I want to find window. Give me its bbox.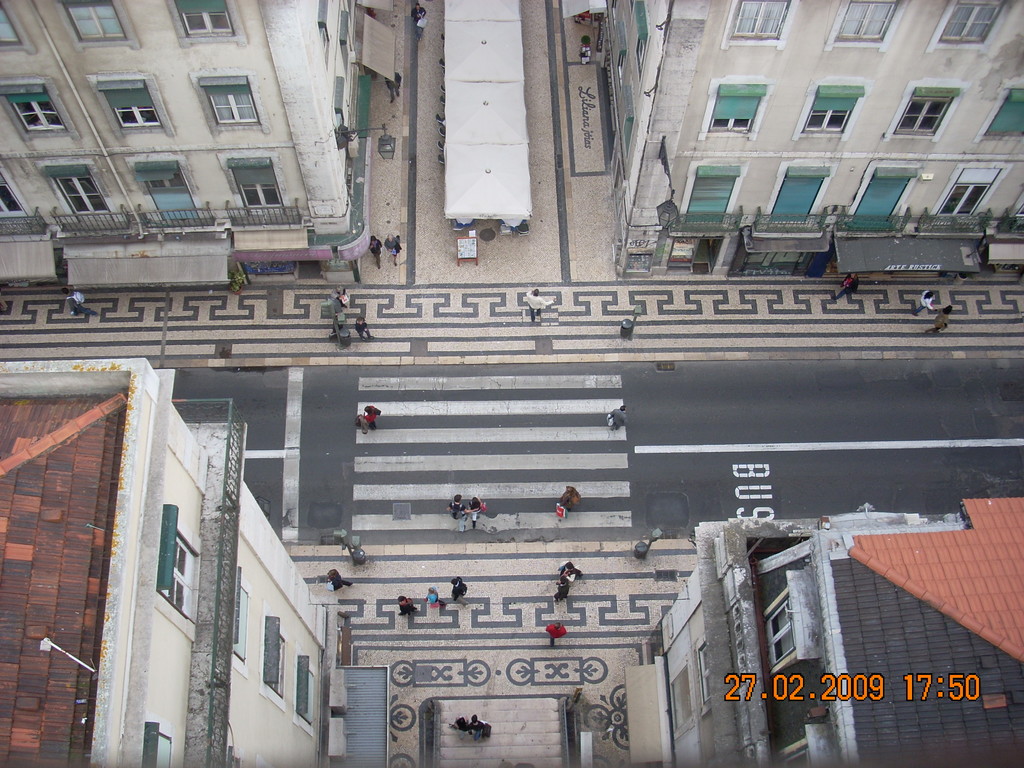
779,744,812,767.
